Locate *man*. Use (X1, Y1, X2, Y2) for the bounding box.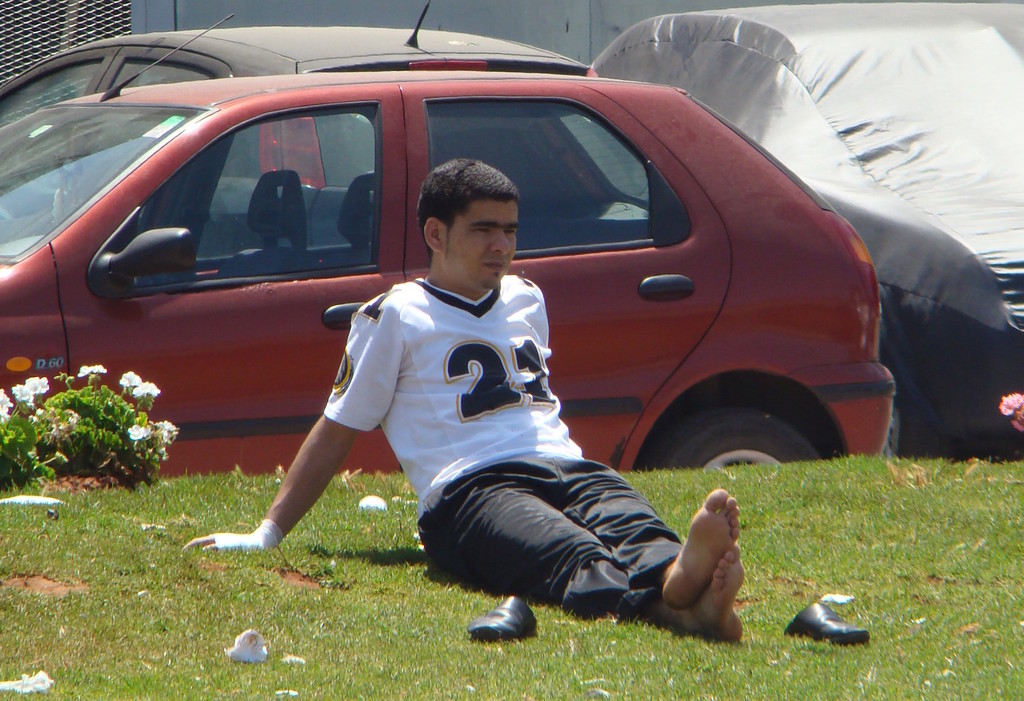
(177, 151, 748, 641).
